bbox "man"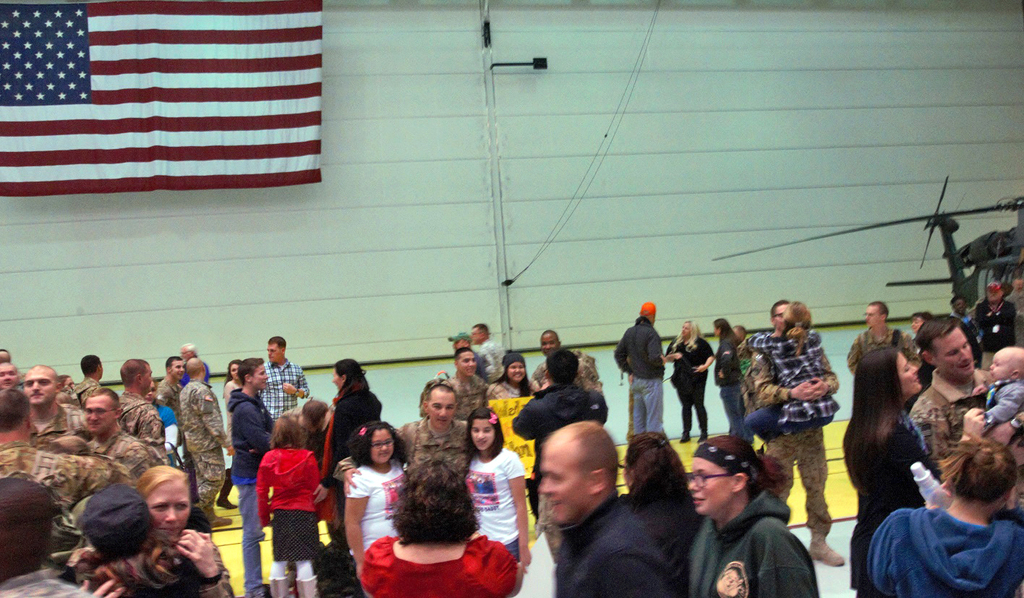
{"x1": 903, "y1": 315, "x2": 1023, "y2": 475}
